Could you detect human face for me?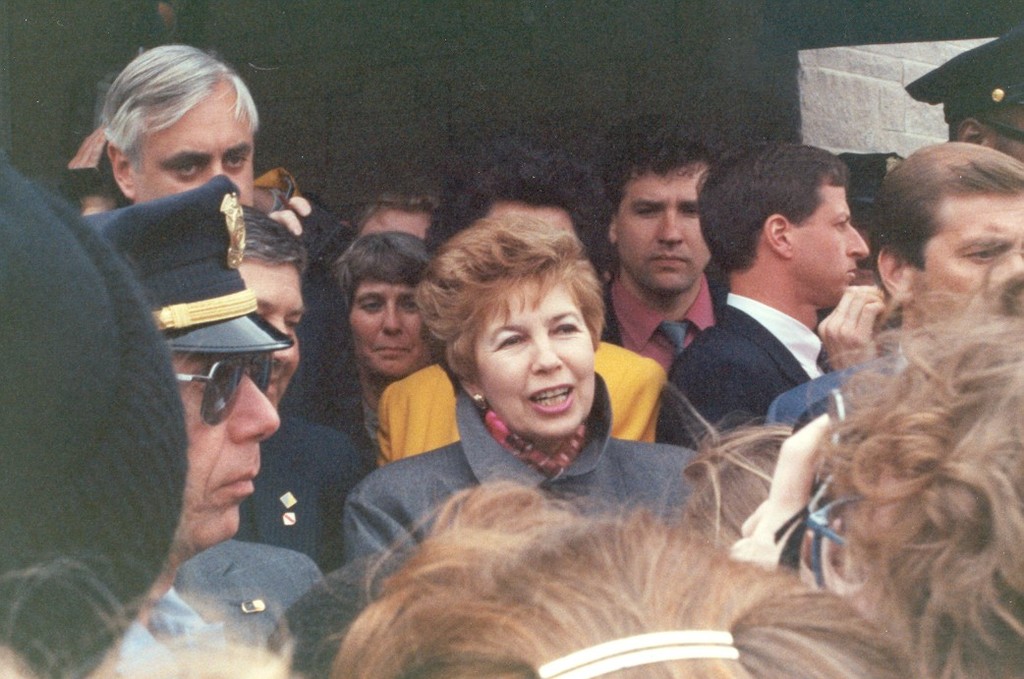
Detection result: Rect(139, 101, 256, 206).
